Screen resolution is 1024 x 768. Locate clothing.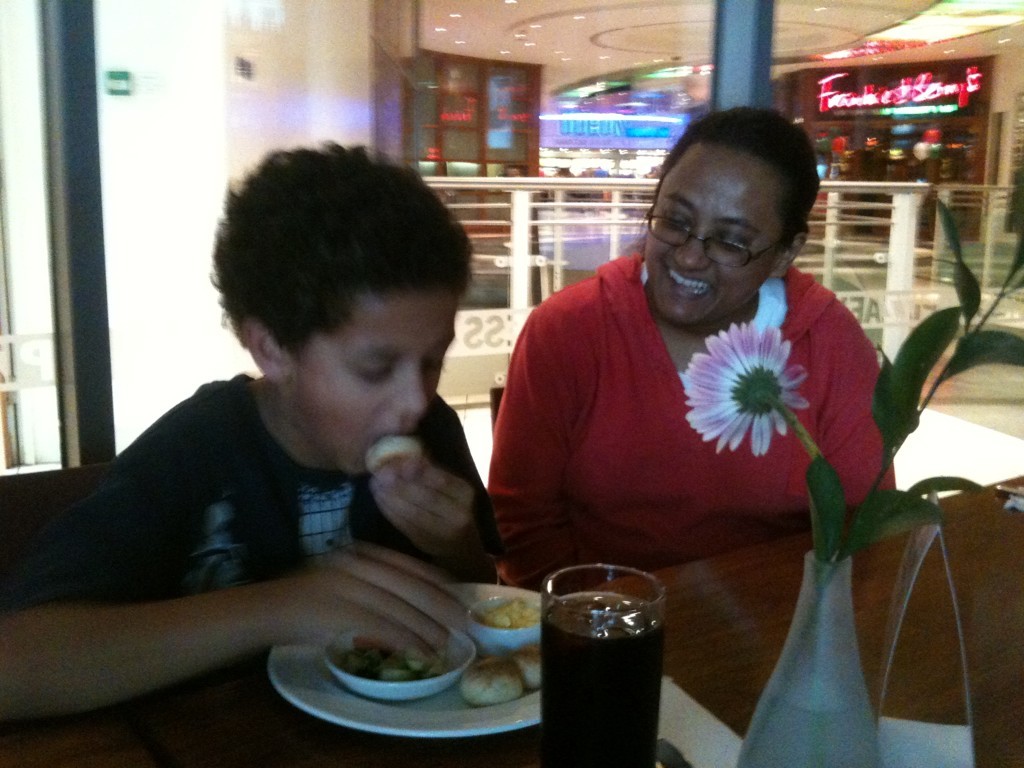
(left=2, top=367, right=506, bottom=604).
